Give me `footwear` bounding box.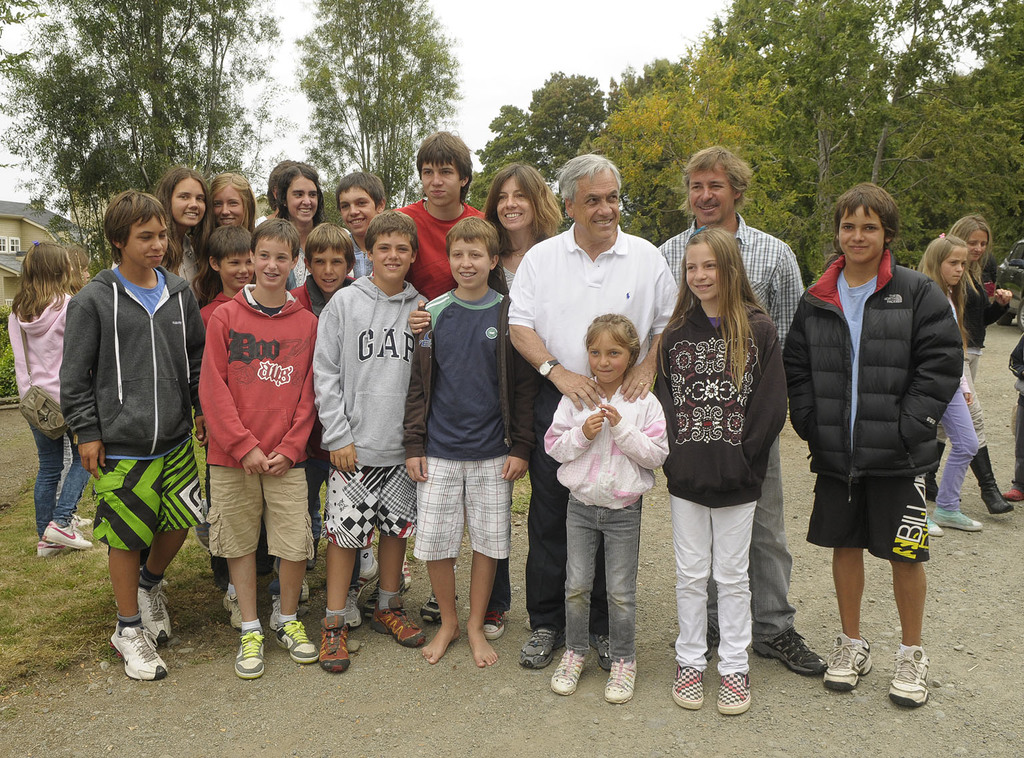
locate(340, 535, 378, 581).
